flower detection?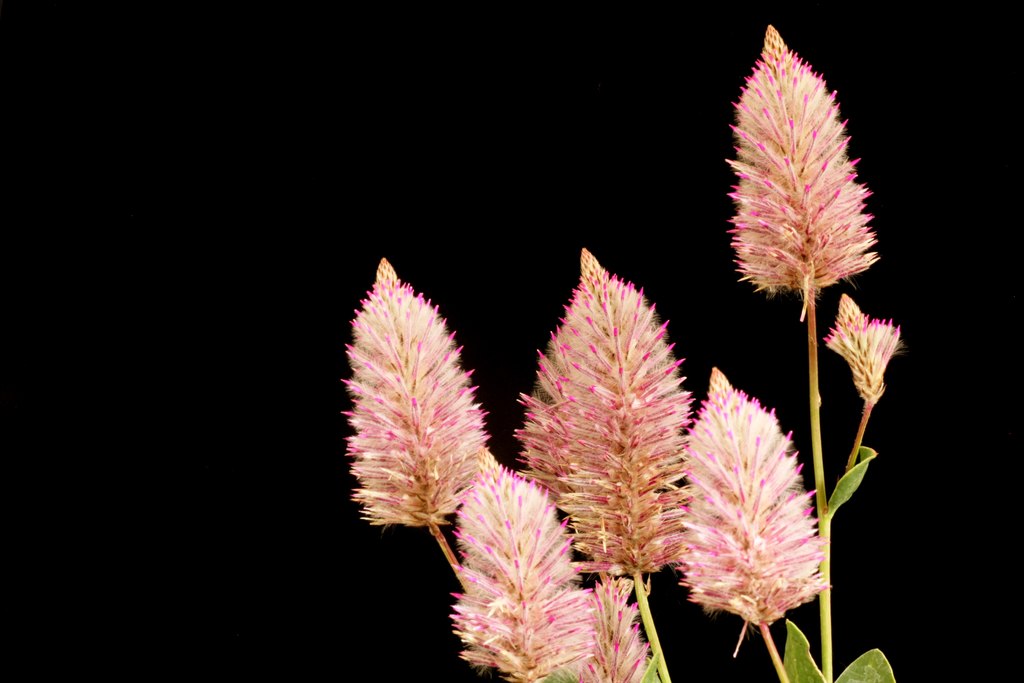
locate(514, 247, 691, 572)
